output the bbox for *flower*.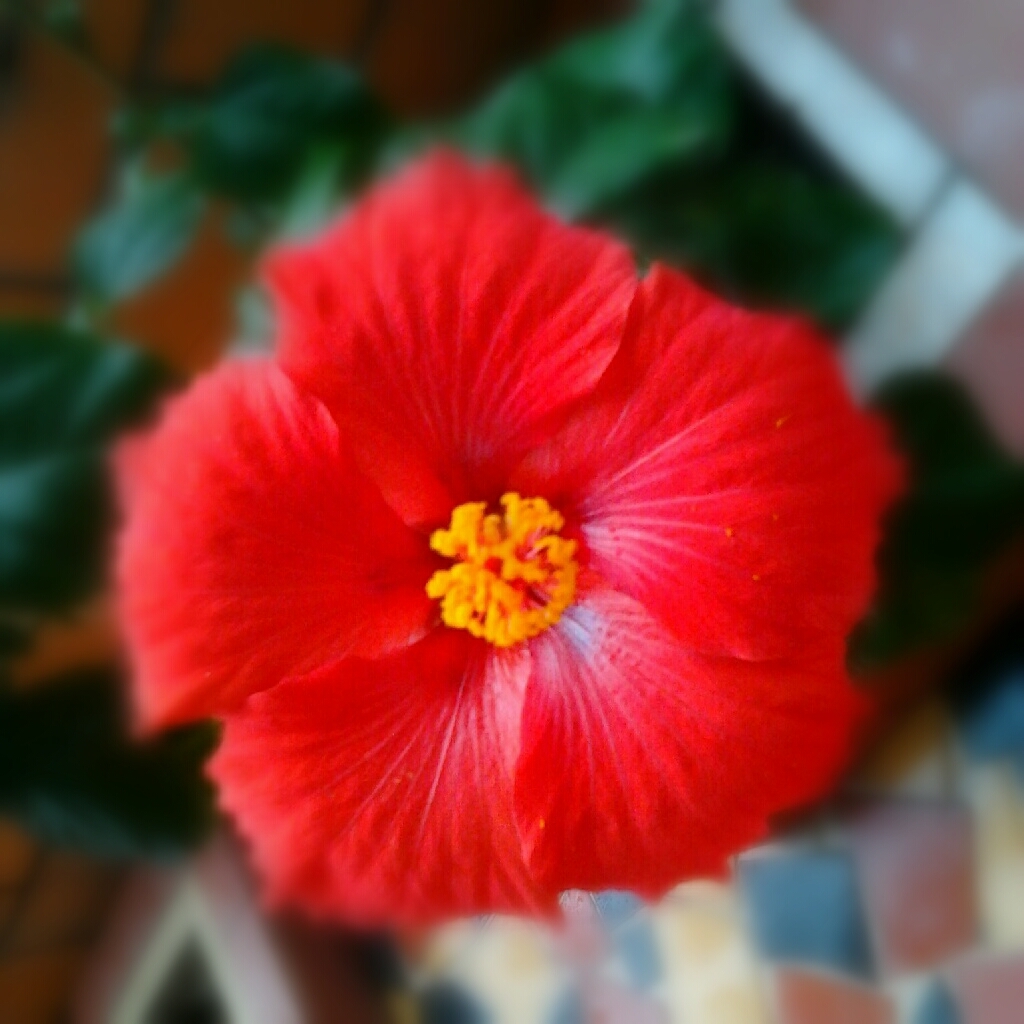
left=107, top=180, right=880, bottom=944.
